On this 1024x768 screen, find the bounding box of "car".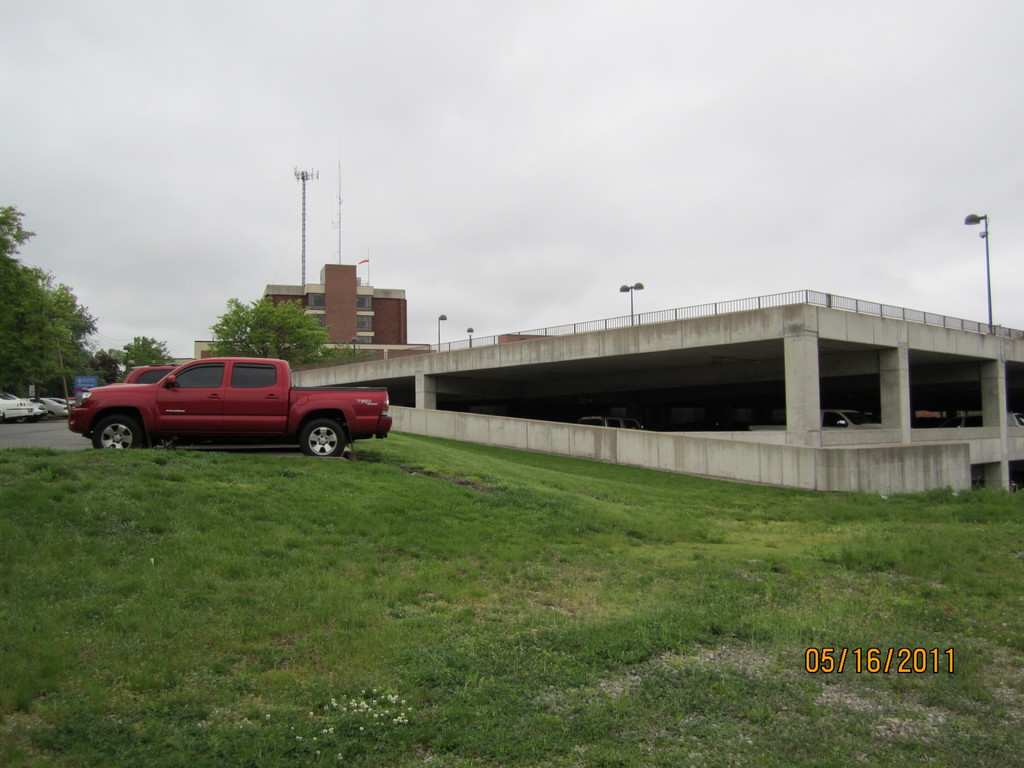
Bounding box: [79, 348, 361, 464].
